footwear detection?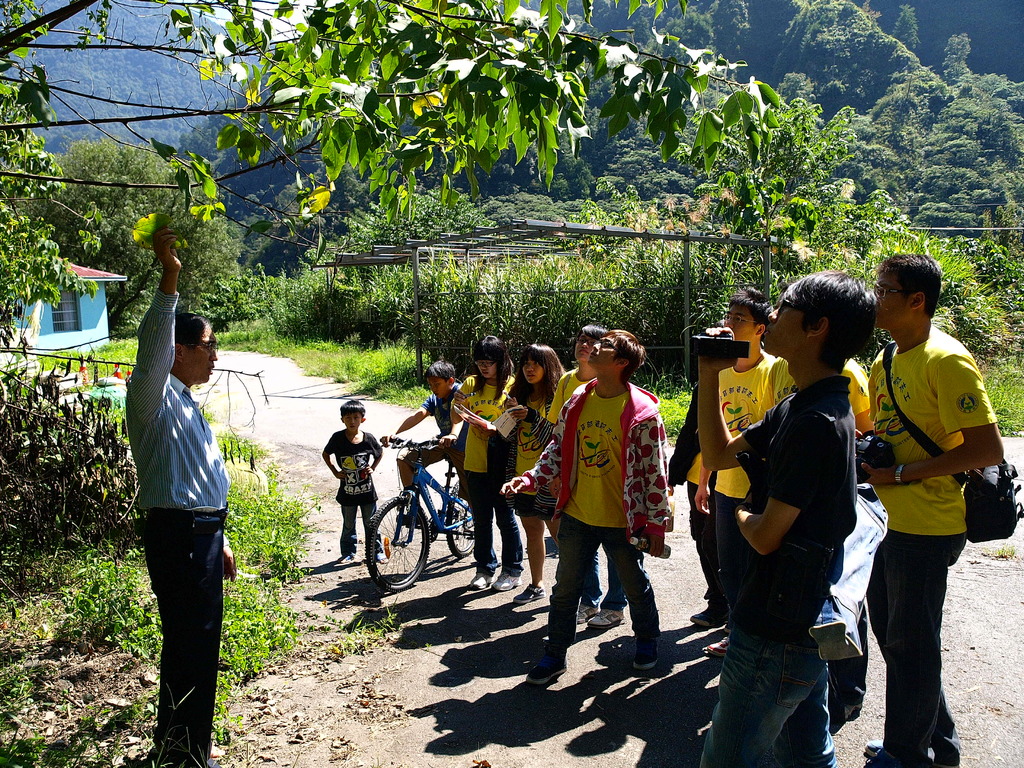
region(861, 730, 951, 767)
